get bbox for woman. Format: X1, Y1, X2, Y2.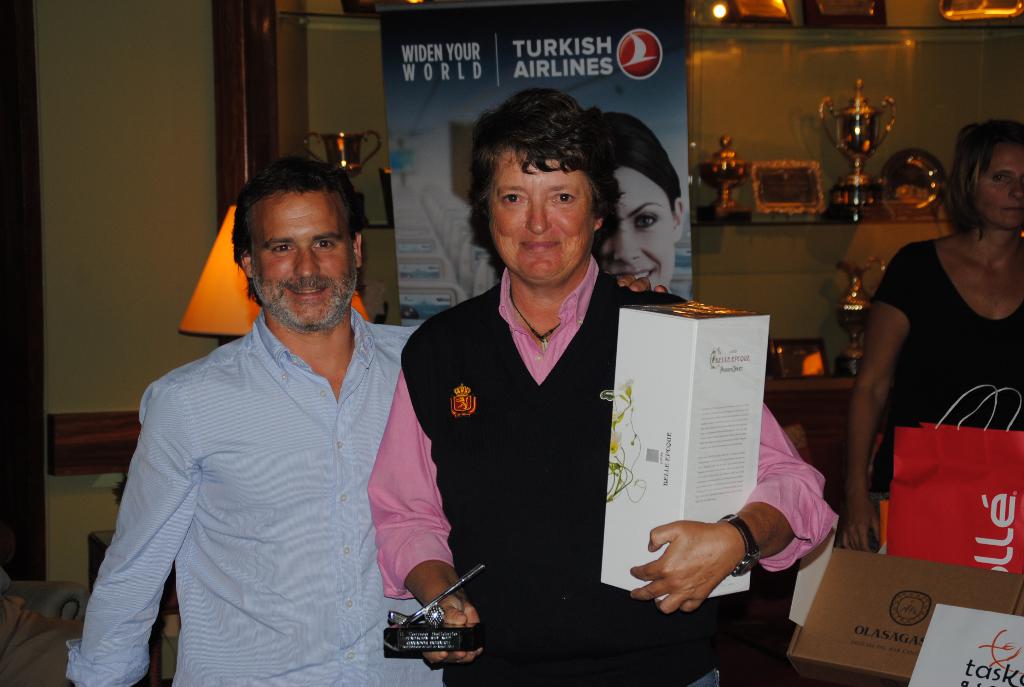
593, 110, 687, 303.
